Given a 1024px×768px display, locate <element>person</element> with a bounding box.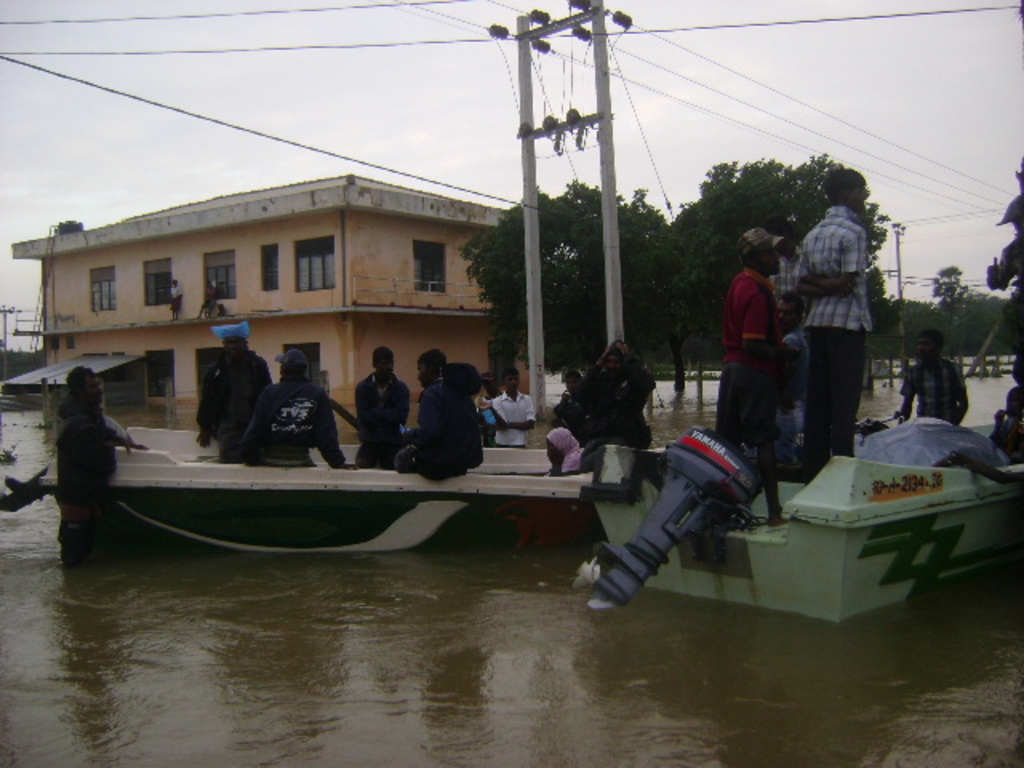
Located: bbox=(35, 347, 122, 562).
